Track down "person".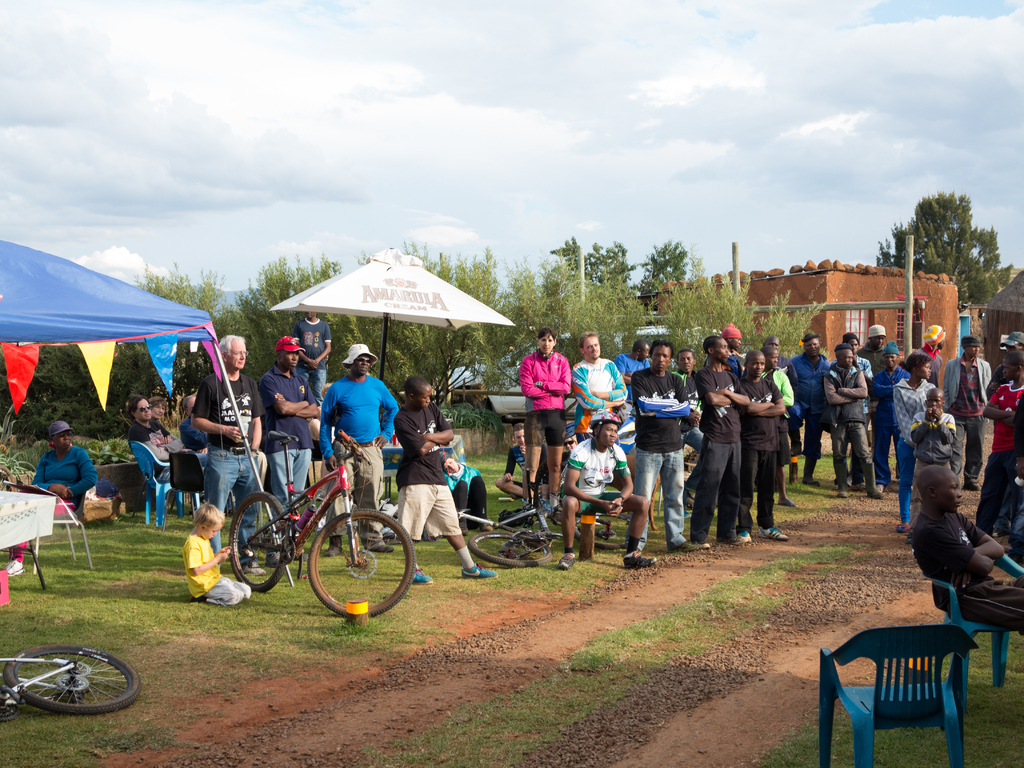
Tracked to bbox=[25, 415, 97, 508].
